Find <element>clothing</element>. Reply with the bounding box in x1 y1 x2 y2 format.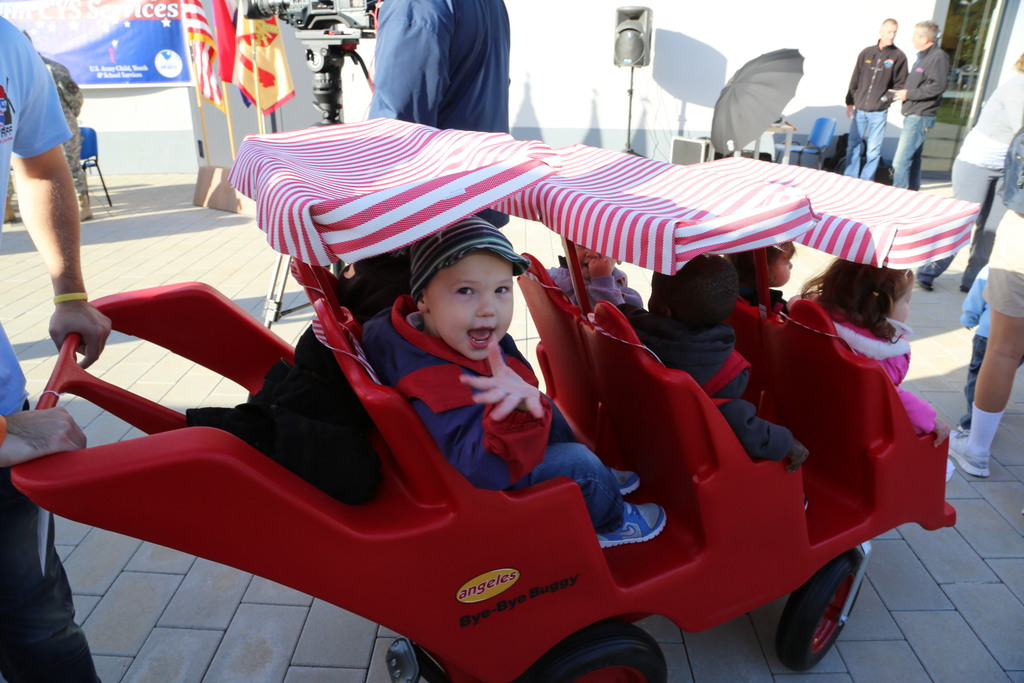
548 263 641 319.
